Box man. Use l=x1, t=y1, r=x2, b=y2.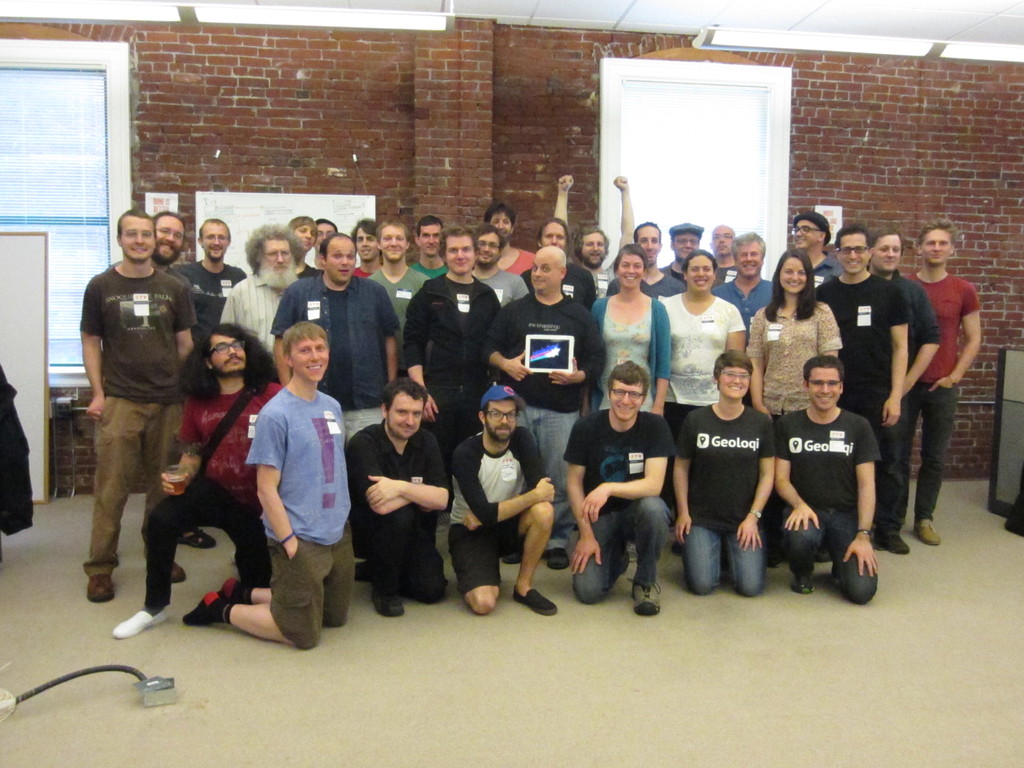
l=112, t=319, r=276, b=639.
